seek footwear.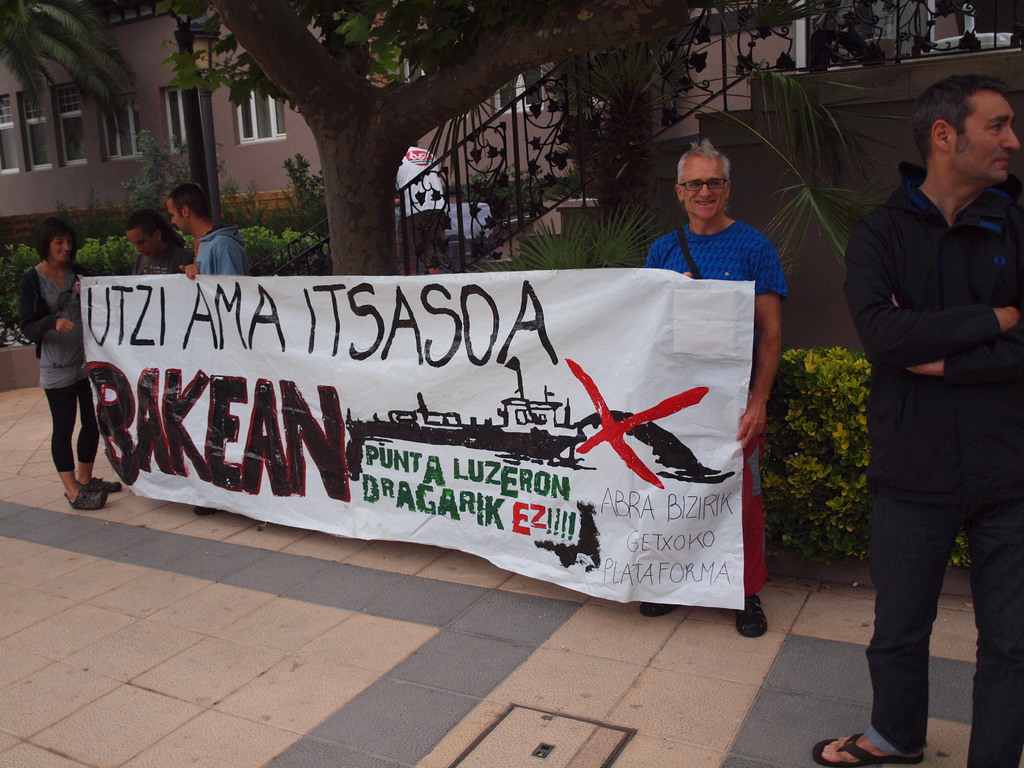
(x1=733, y1=591, x2=768, y2=637).
